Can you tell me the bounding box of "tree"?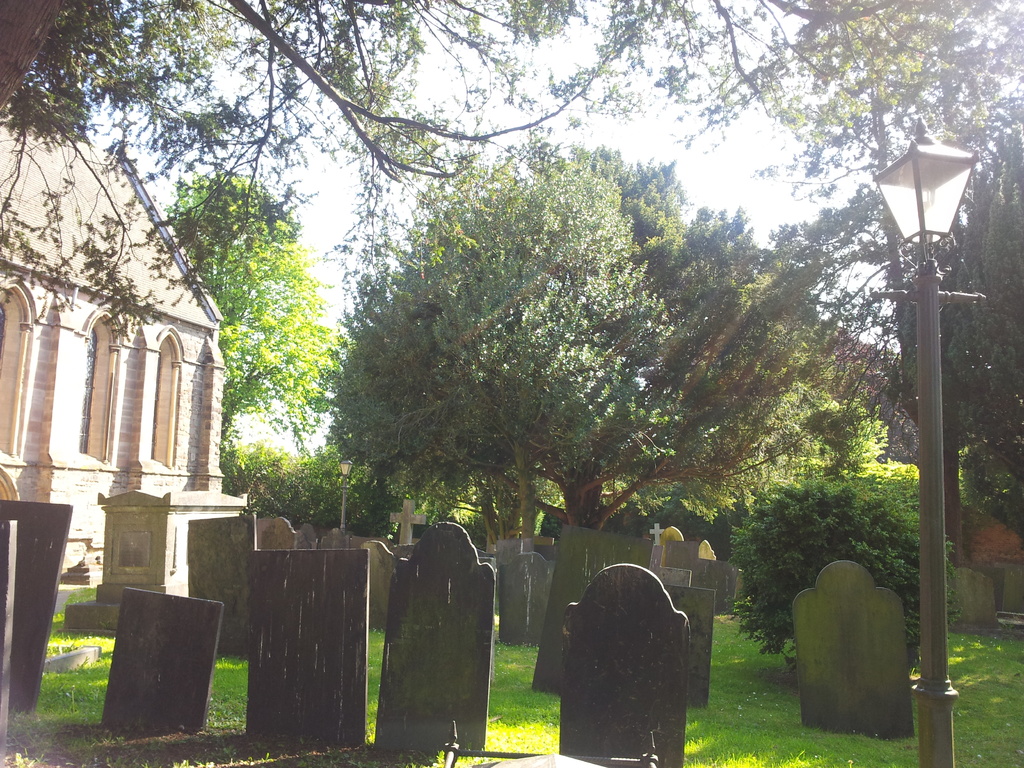
(x1=723, y1=471, x2=947, y2=691).
